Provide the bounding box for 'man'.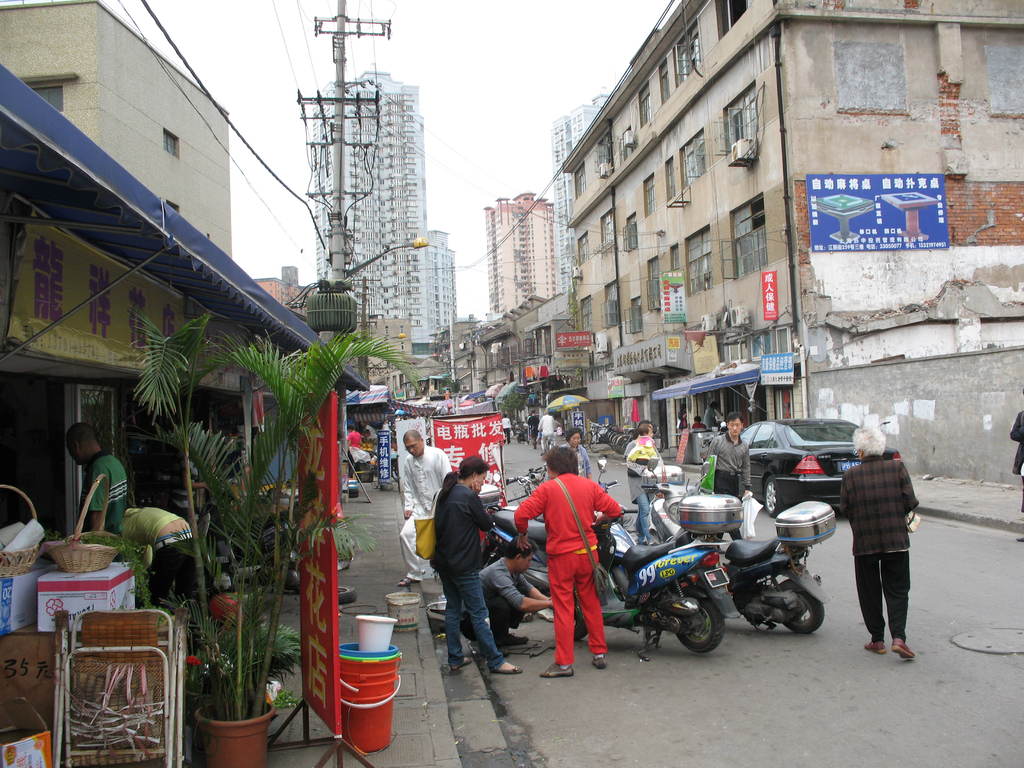
(left=622, top=420, right=653, bottom=547).
